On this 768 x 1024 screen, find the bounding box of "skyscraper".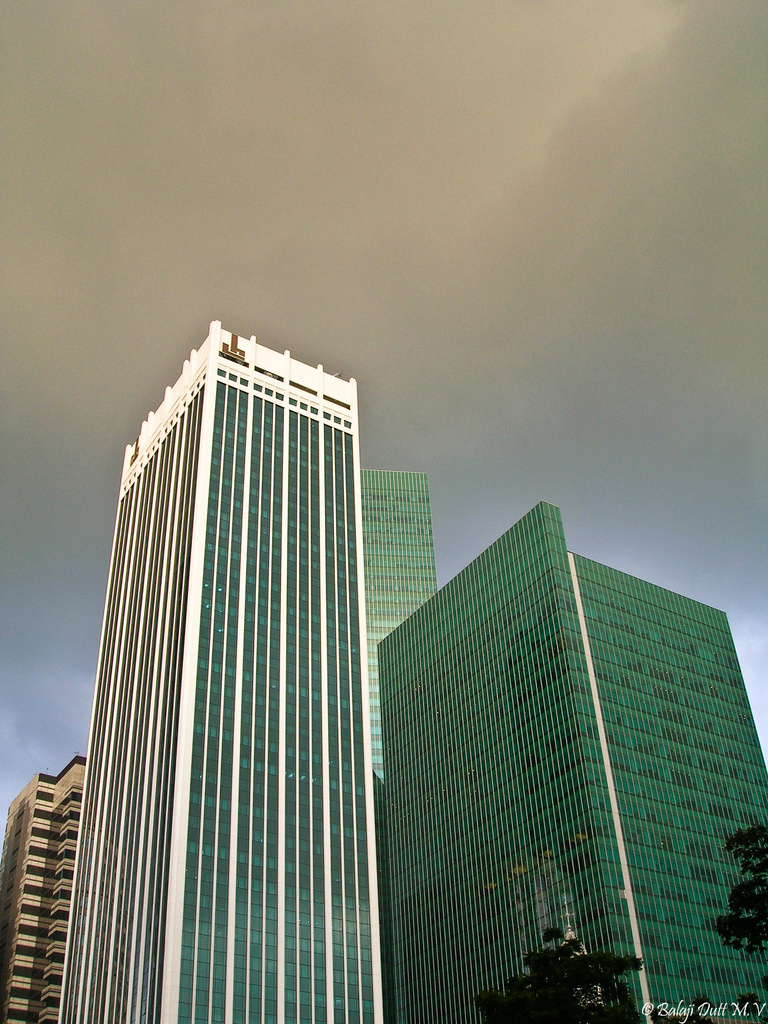
Bounding box: <box>0,758,88,1023</box>.
